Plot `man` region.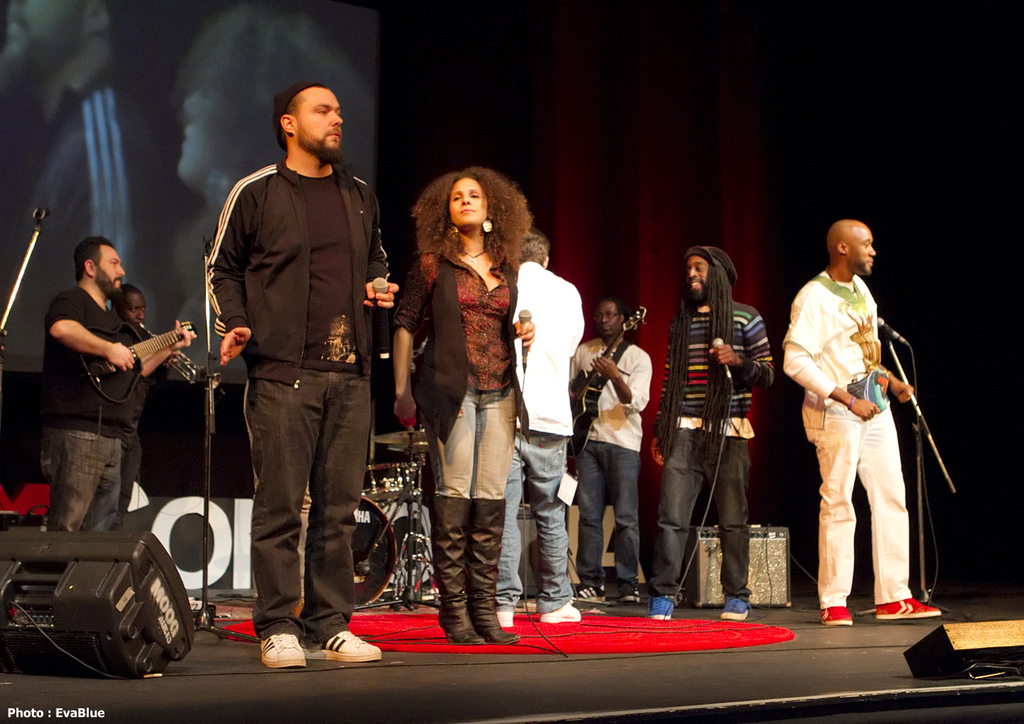
Plotted at 42, 236, 198, 531.
